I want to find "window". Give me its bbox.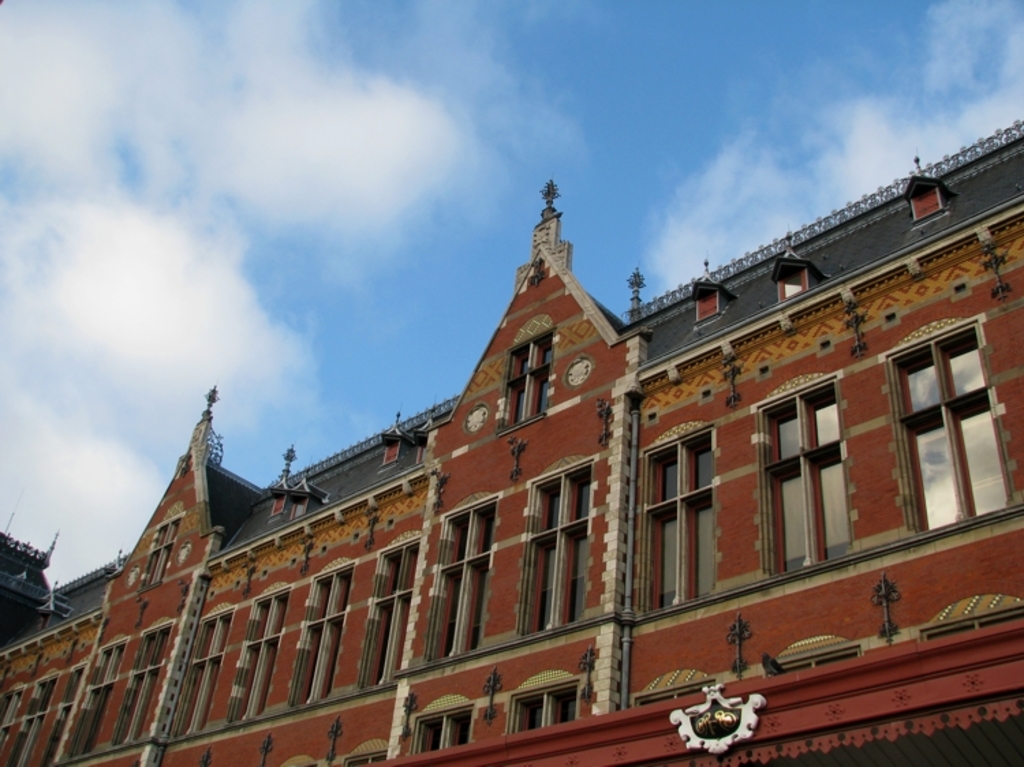
crop(538, 465, 603, 626).
